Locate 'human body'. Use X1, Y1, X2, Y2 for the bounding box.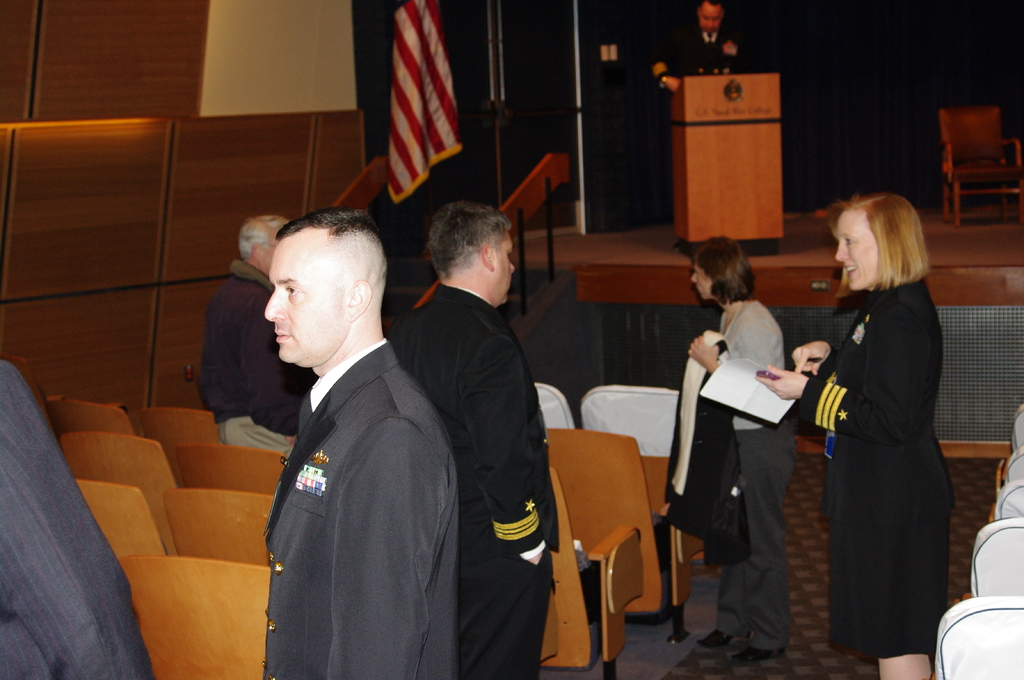
254, 205, 470, 679.
